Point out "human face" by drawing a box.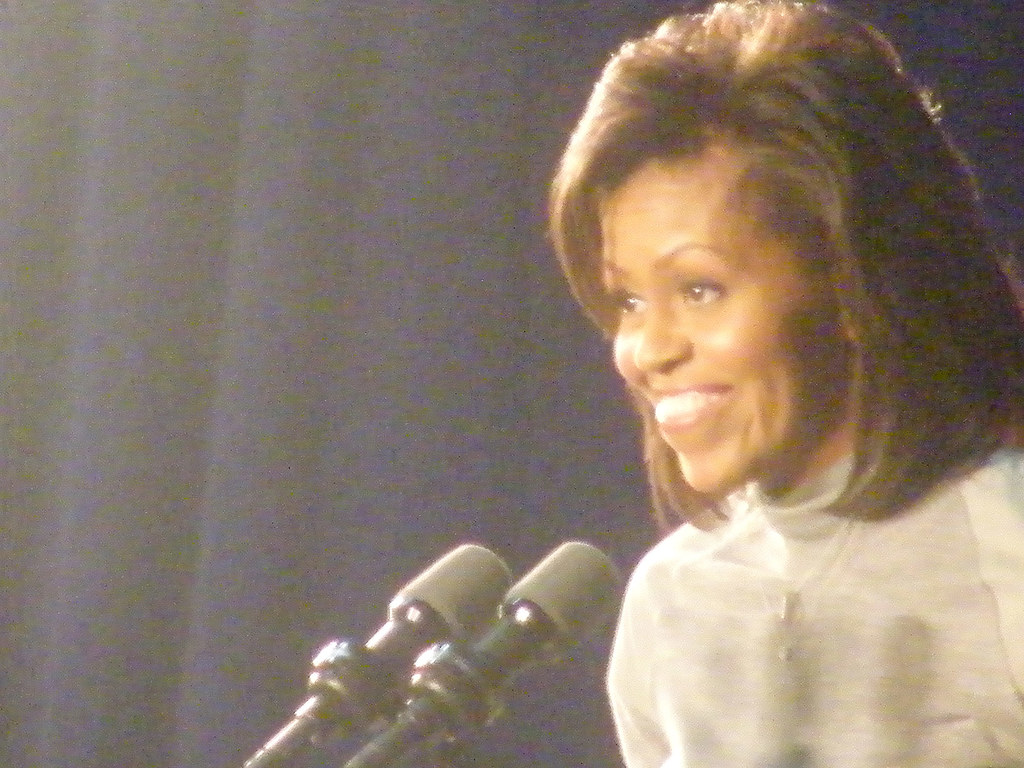
box=[595, 154, 845, 495].
